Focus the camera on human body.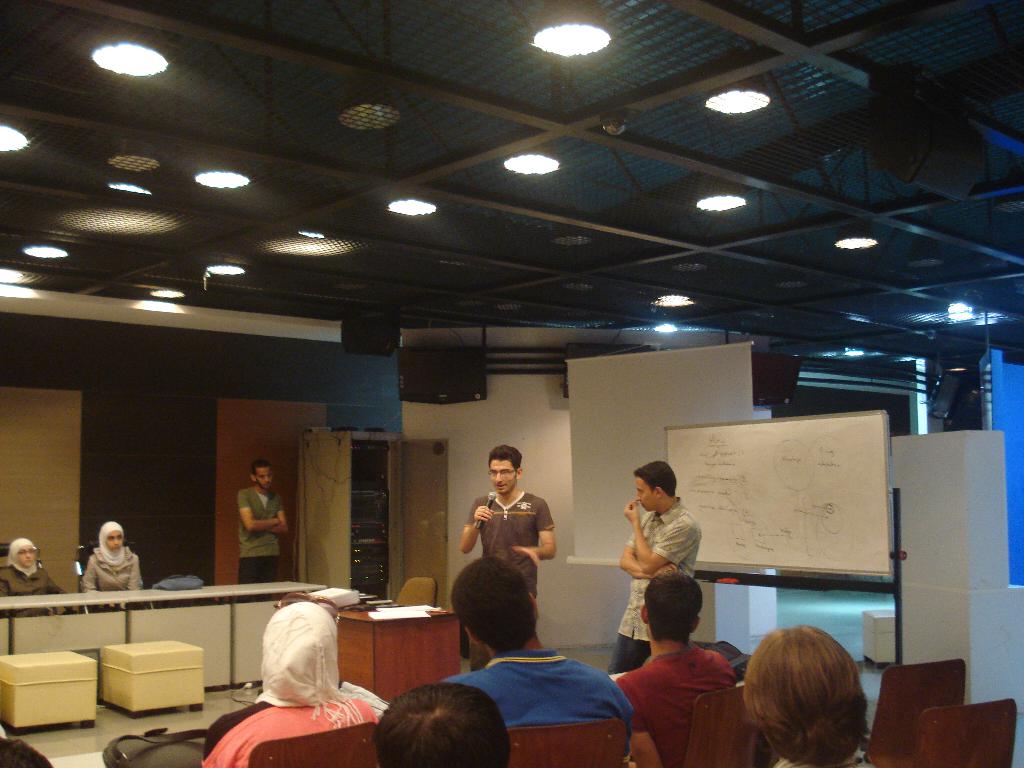
Focus region: box=[613, 460, 703, 671].
